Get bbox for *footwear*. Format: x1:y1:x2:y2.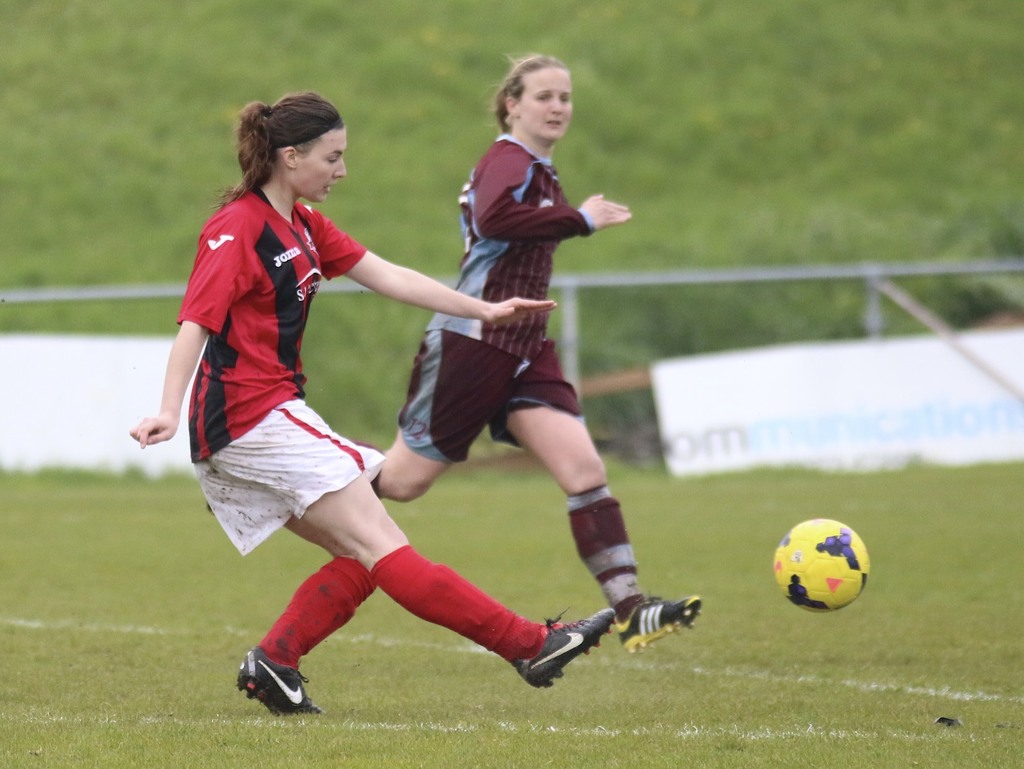
615:593:698:652.
